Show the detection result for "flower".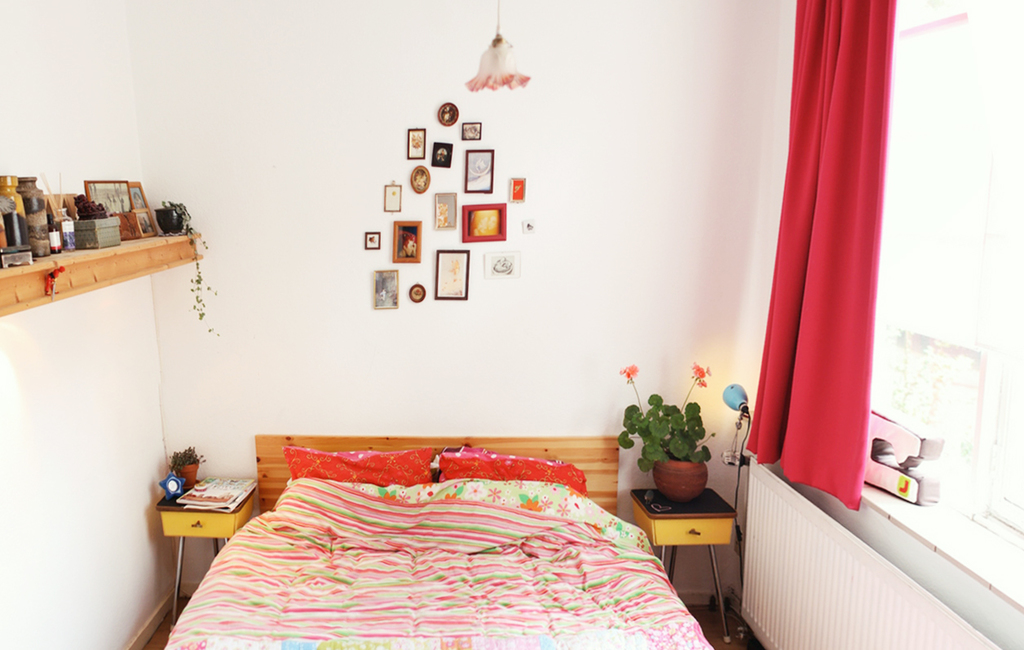
450:26:526:87.
